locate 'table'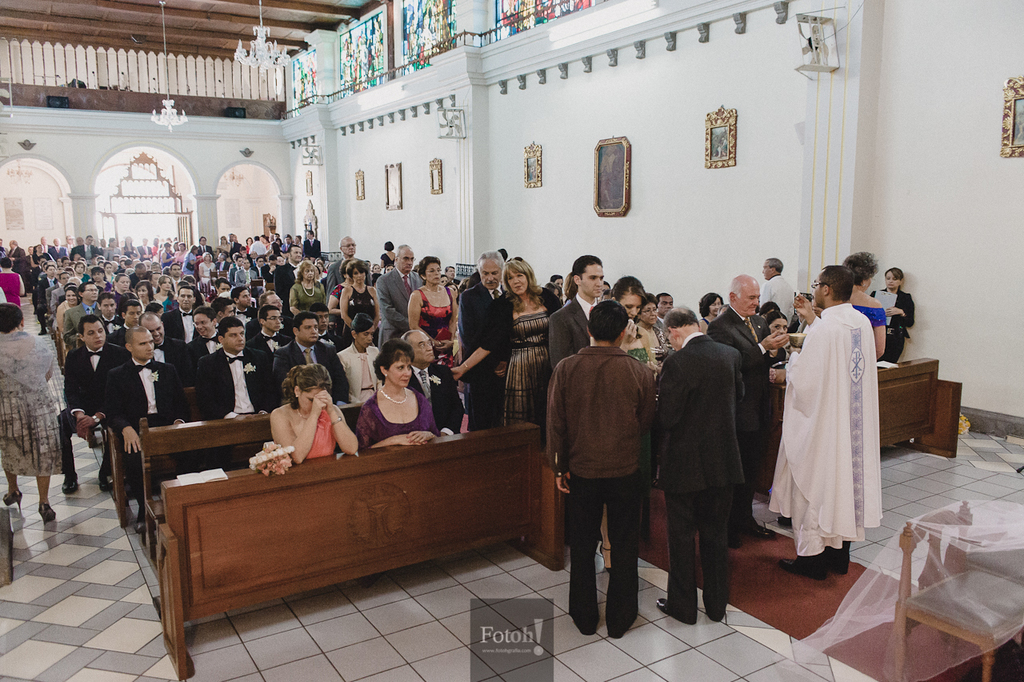
select_region(137, 403, 357, 557)
